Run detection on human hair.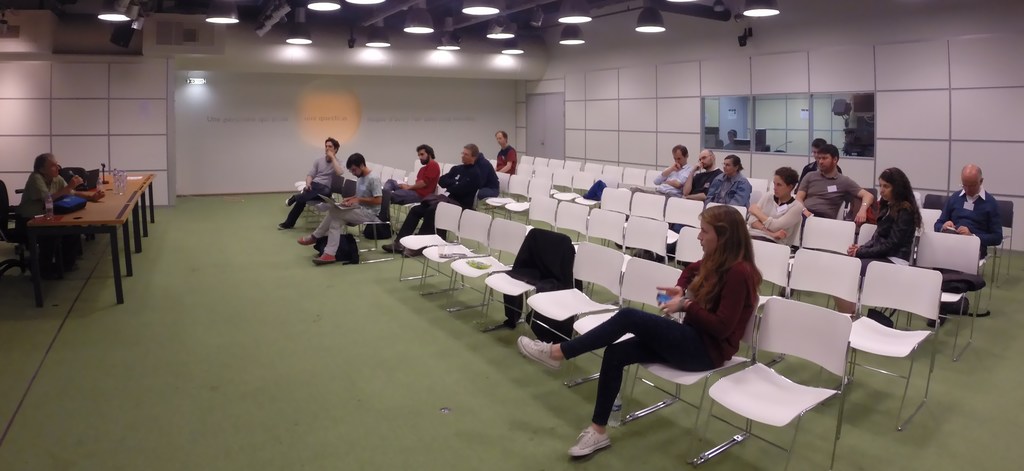
Result: (774, 164, 799, 184).
